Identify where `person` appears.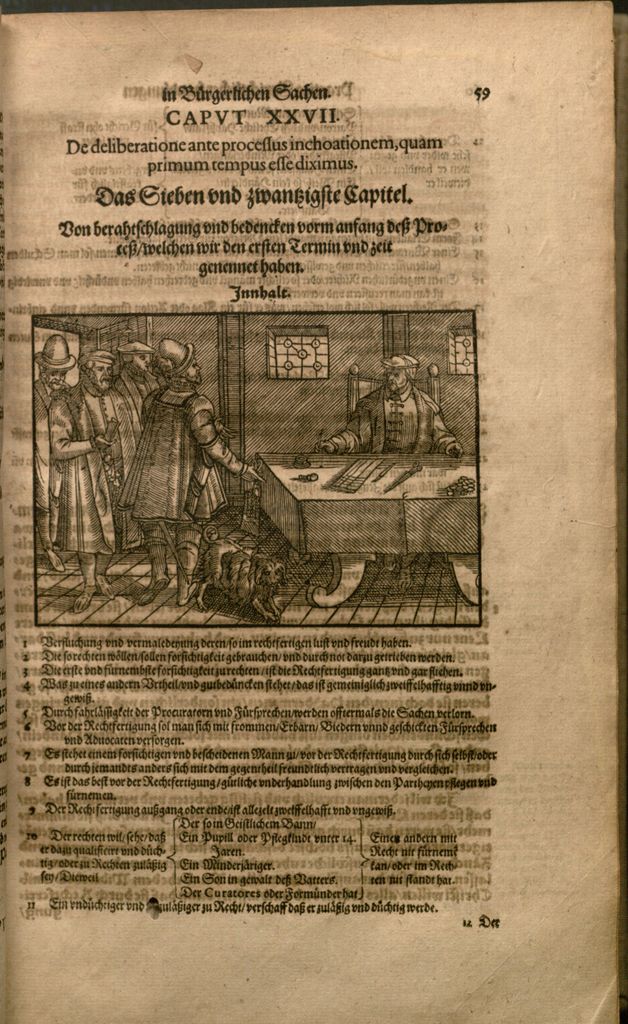
Appears at 120/330/264/600.
